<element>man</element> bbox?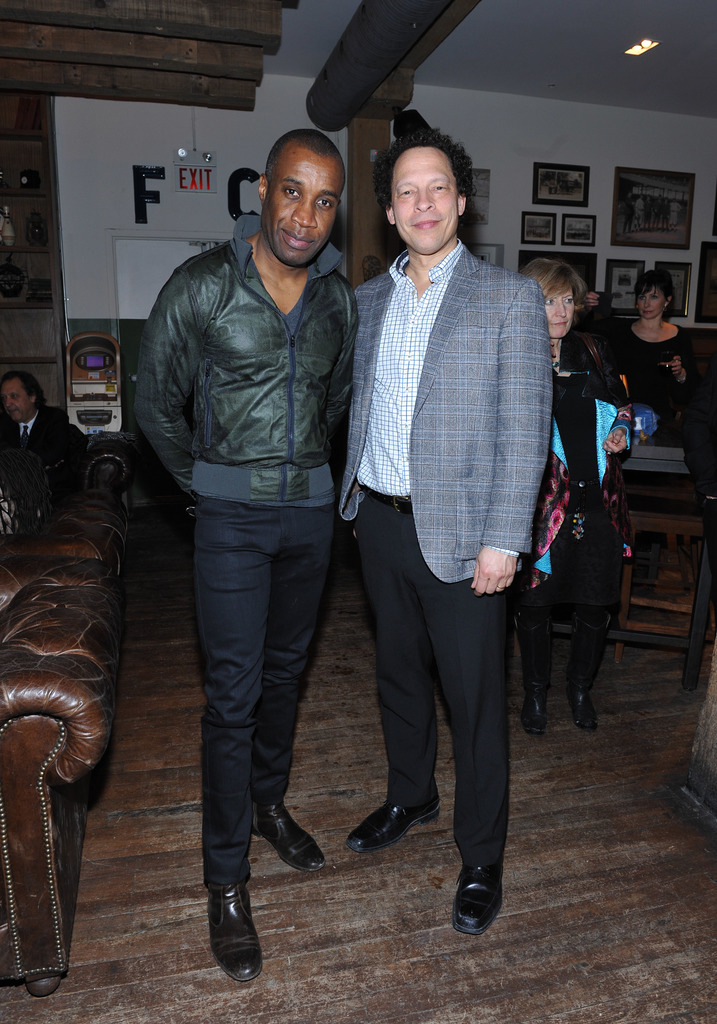
346, 130, 556, 933
